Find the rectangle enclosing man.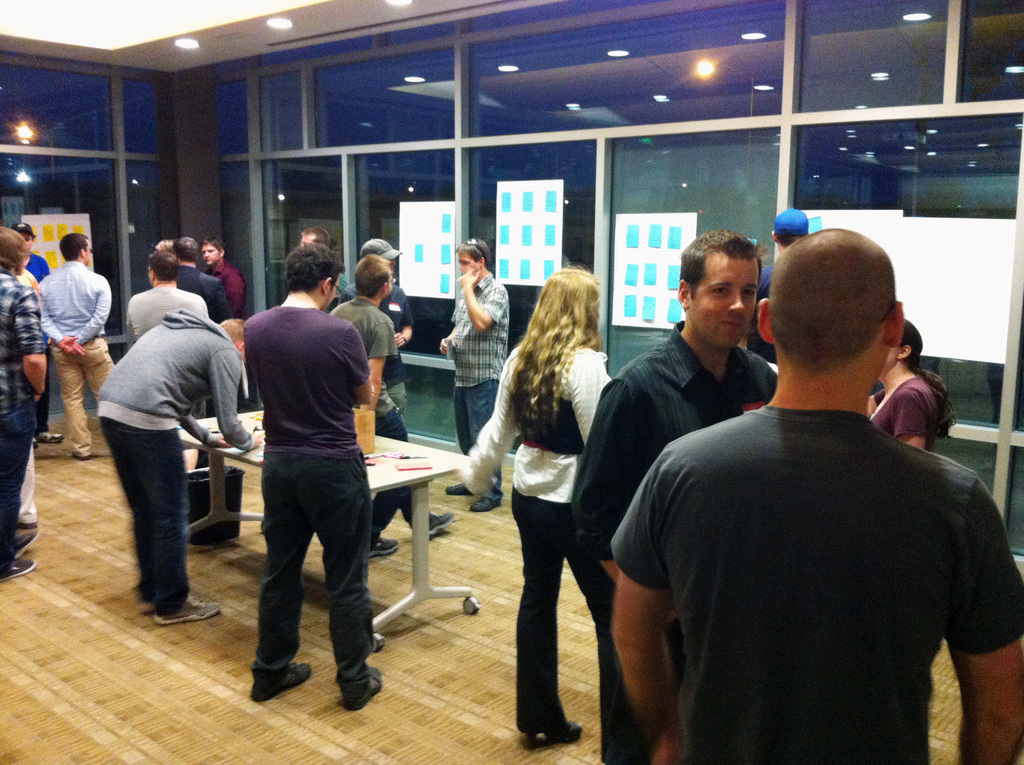
bbox=(443, 238, 509, 521).
